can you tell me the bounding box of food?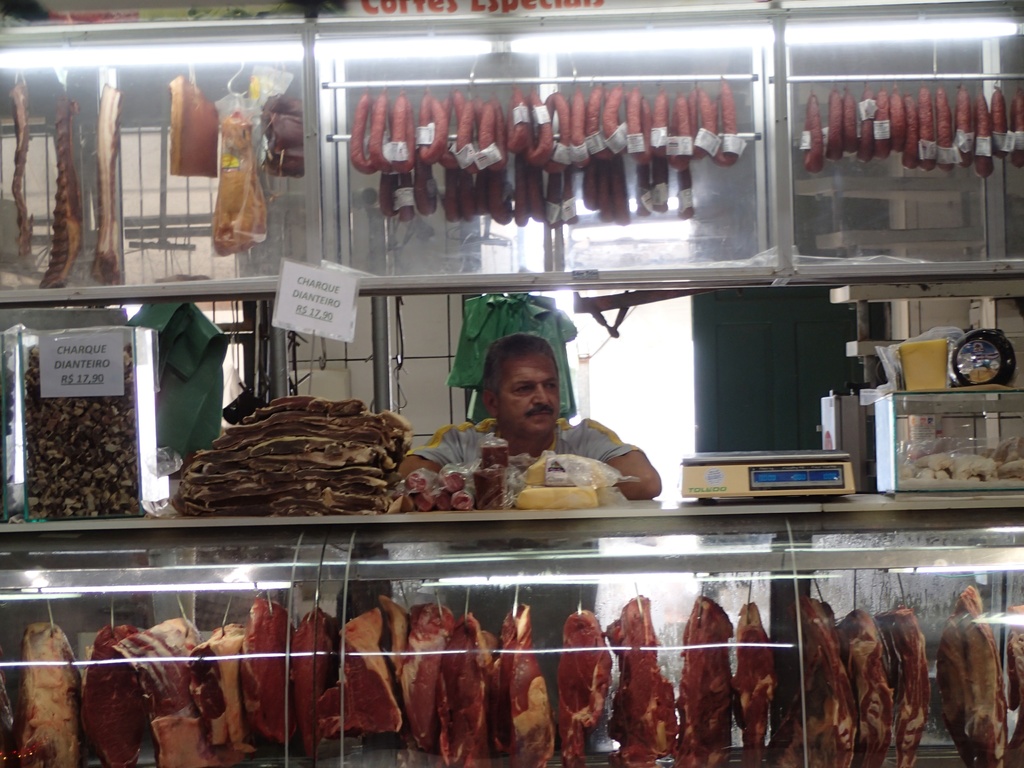
(674,595,740,767).
